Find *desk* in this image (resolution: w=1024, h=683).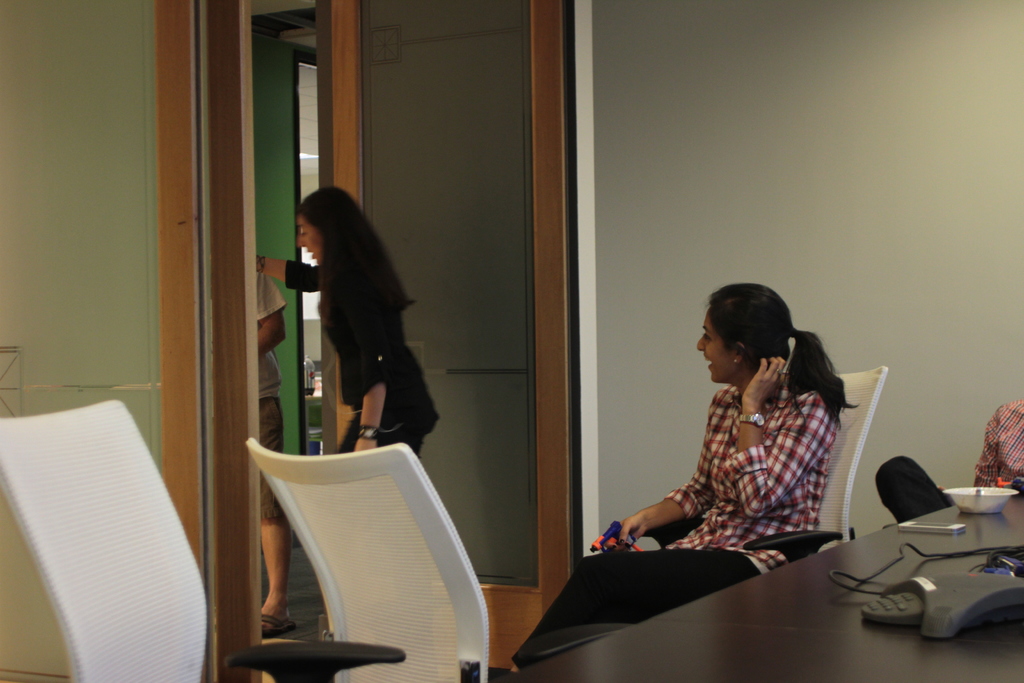
bbox=(458, 522, 1006, 676).
